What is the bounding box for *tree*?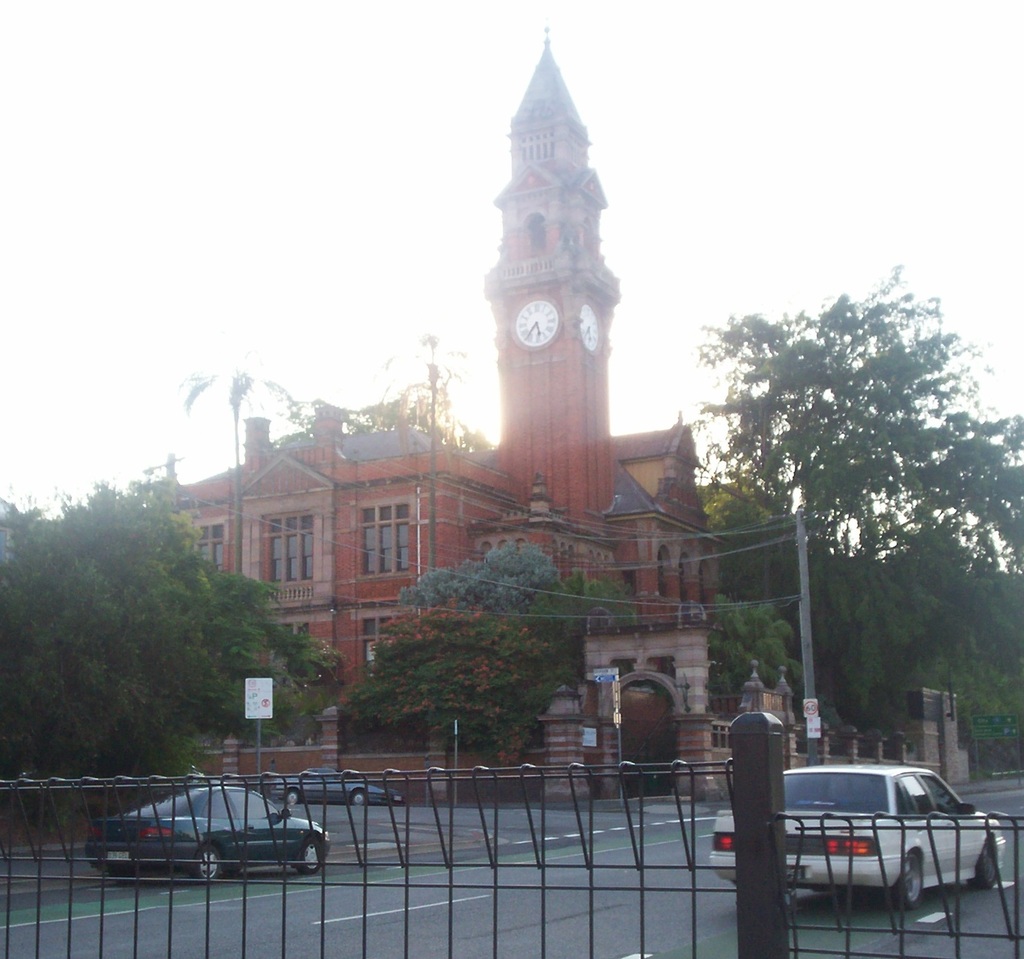
Rect(25, 450, 265, 773).
